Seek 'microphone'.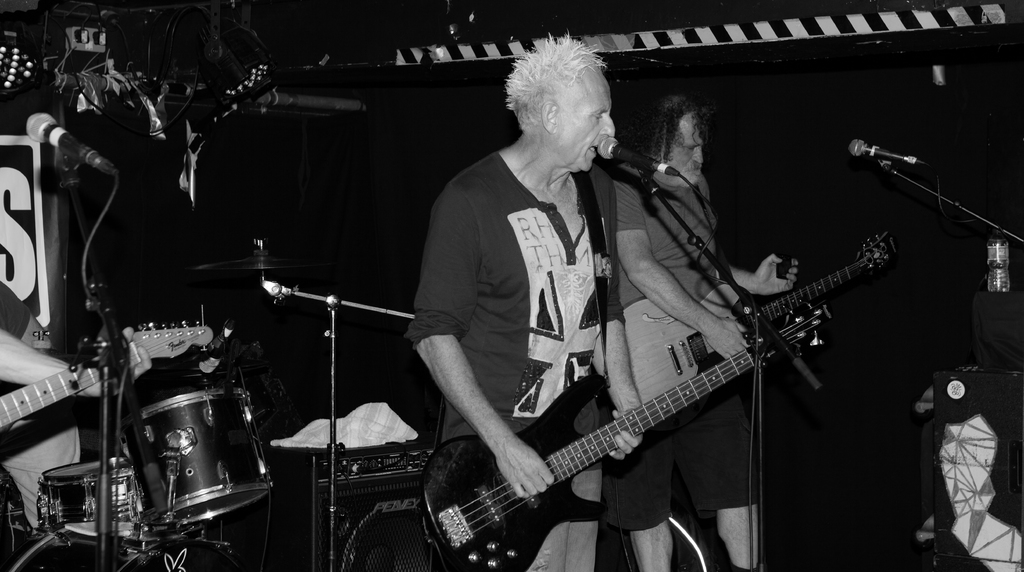
x1=26 y1=115 x2=118 y2=180.
